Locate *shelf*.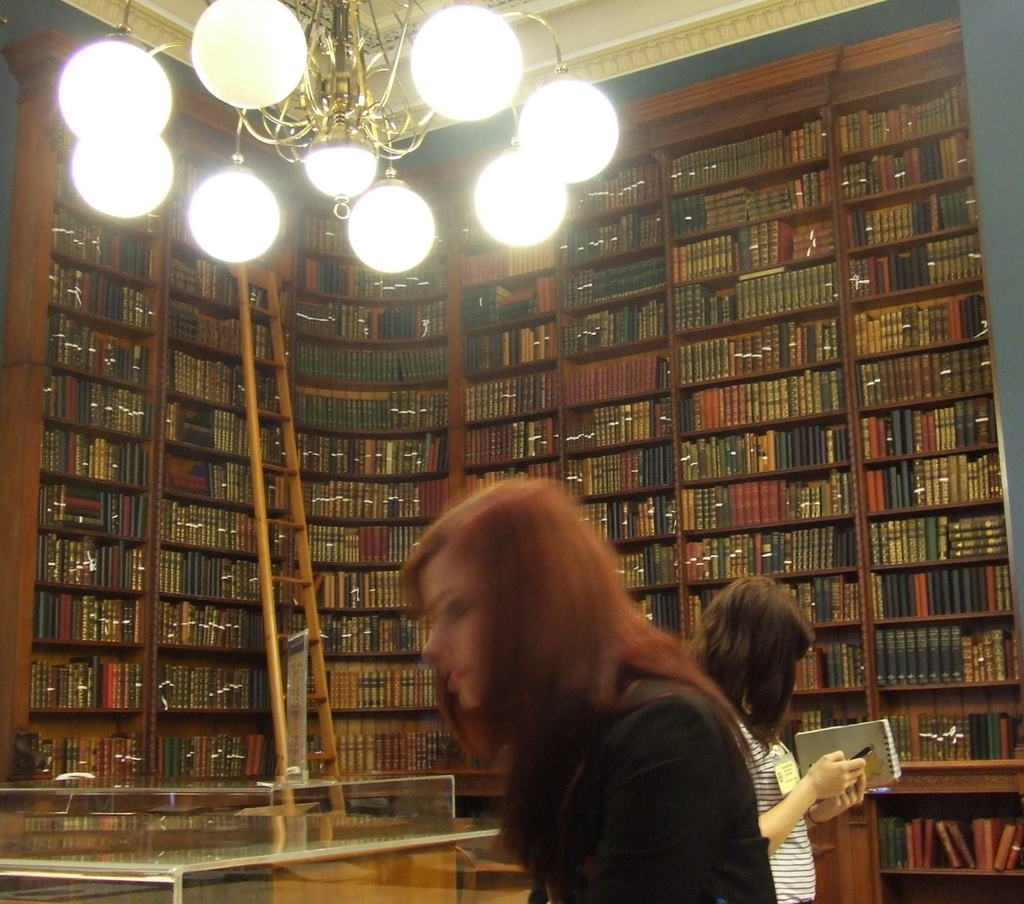
Bounding box: 578 434 680 505.
